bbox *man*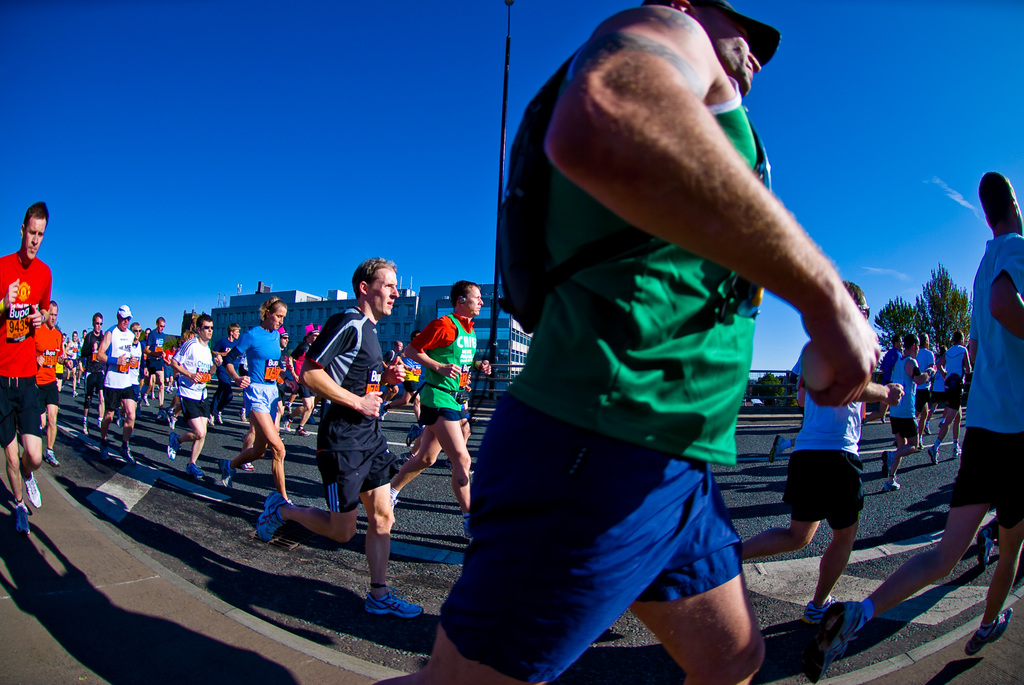
crop(387, 280, 486, 546)
